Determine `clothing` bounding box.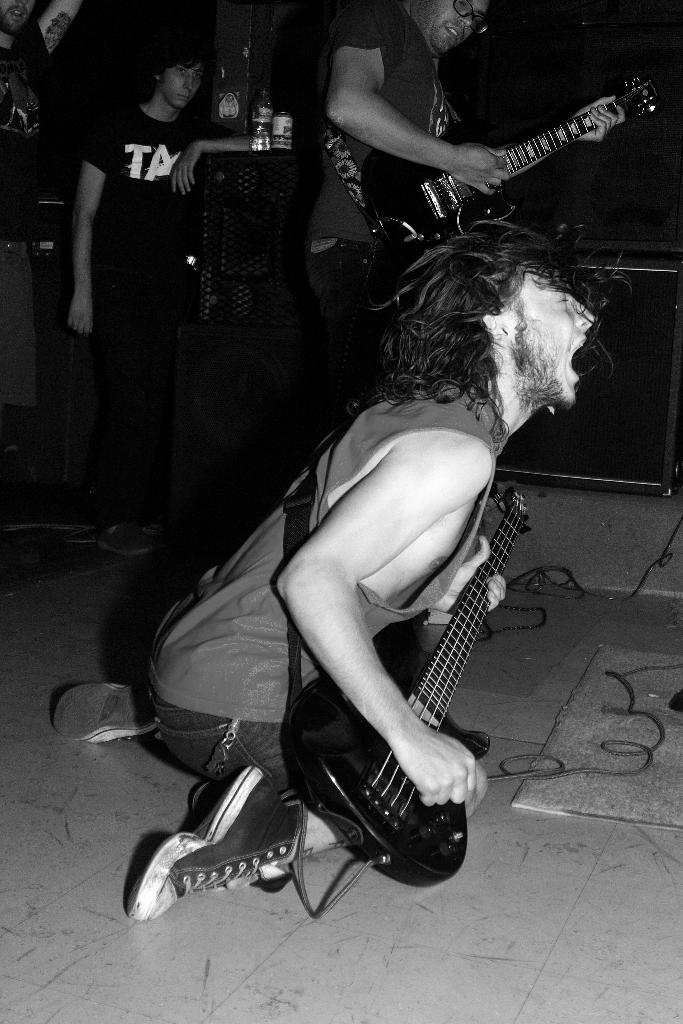
Determined: locate(54, 44, 231, 499).
